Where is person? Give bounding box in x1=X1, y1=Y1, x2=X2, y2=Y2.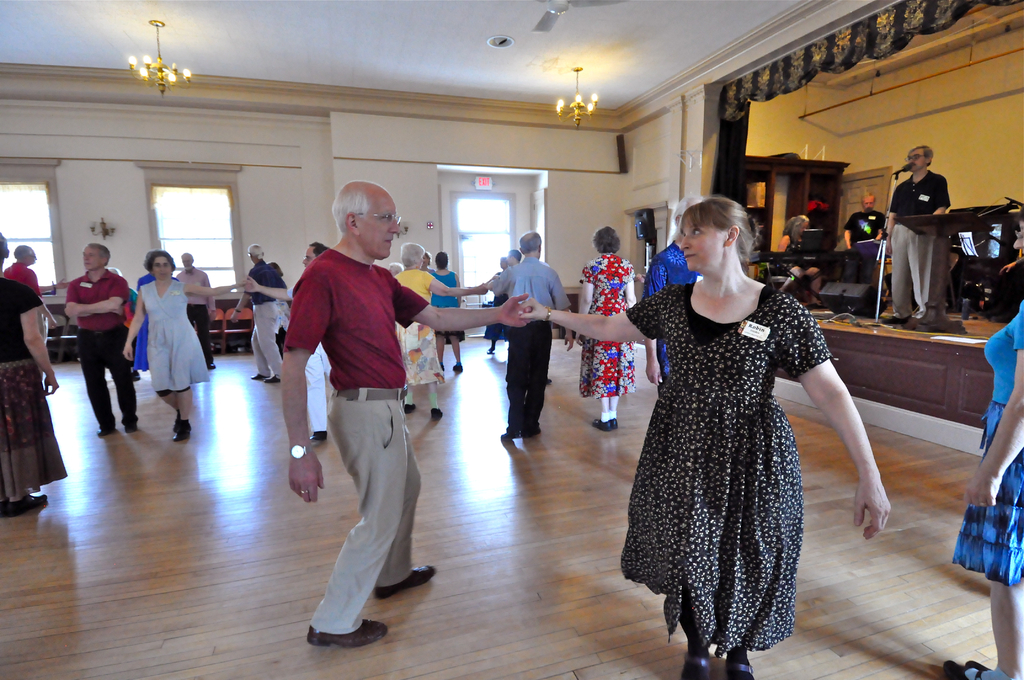
x1=514, y1=193, x2=888, y2=679.
